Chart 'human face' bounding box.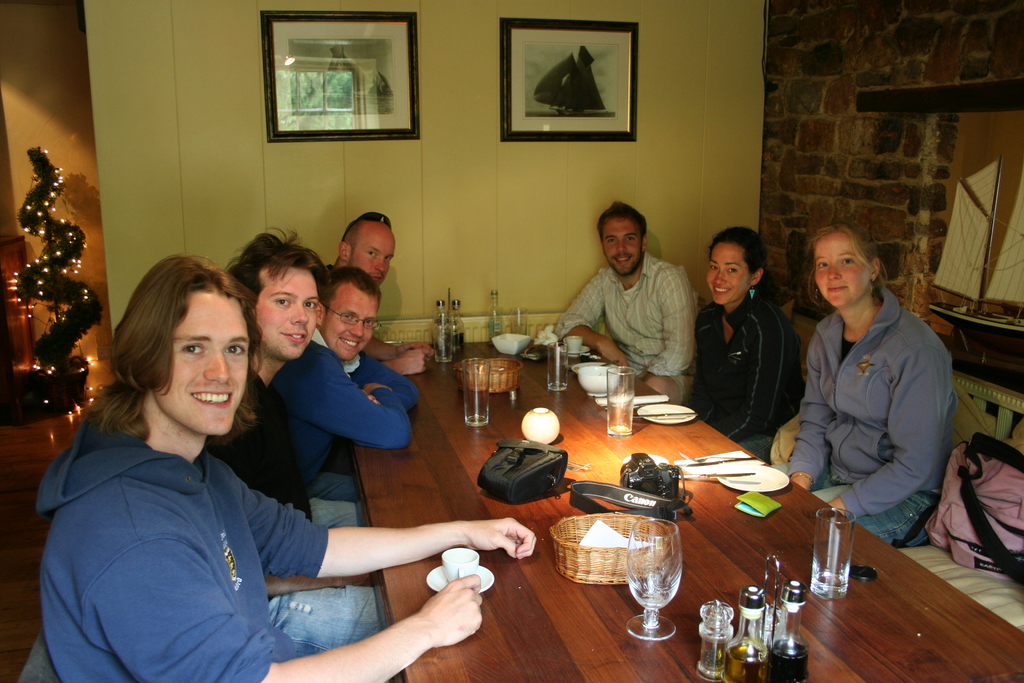
Charted: x1=701, y1=239, x2=748, y2=300.
